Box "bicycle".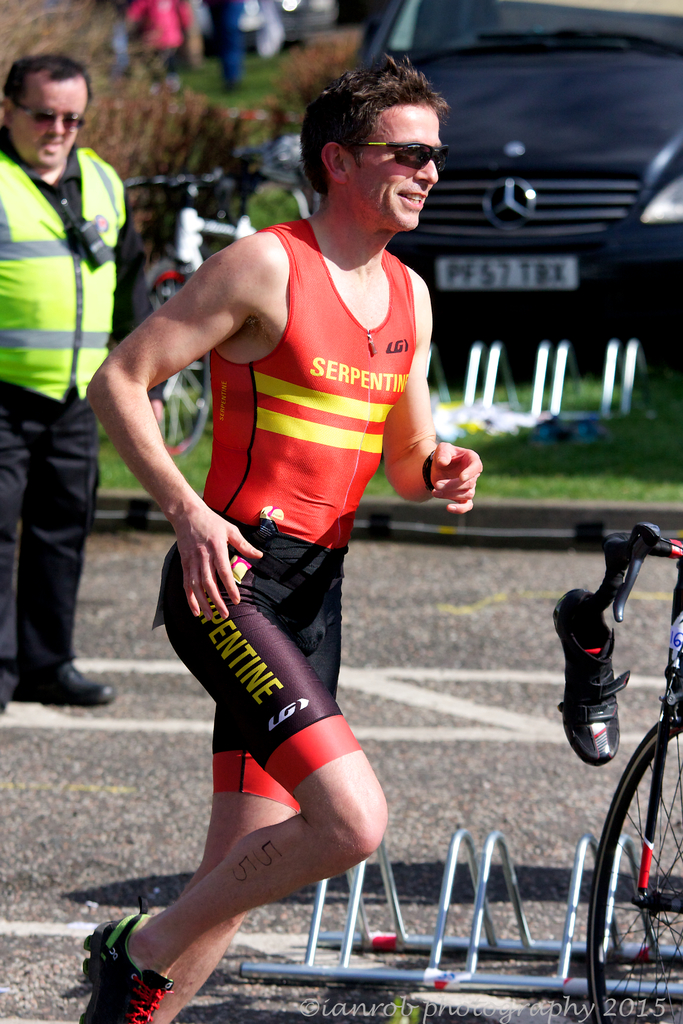
(580,518,682,1023).
